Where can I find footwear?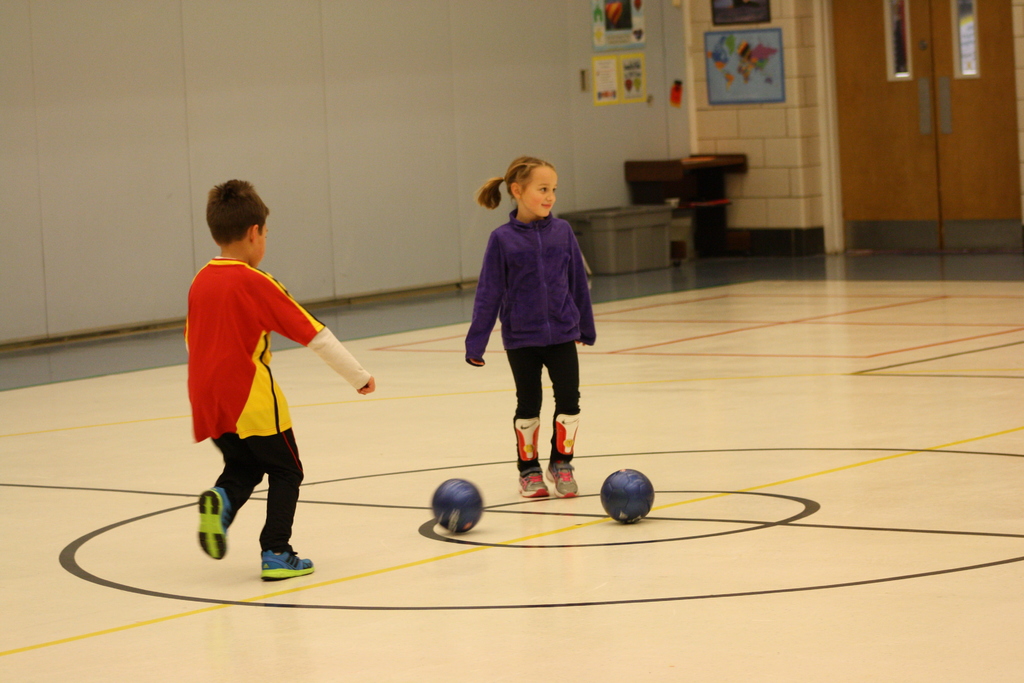
You can find it at (513,415,555,502).
